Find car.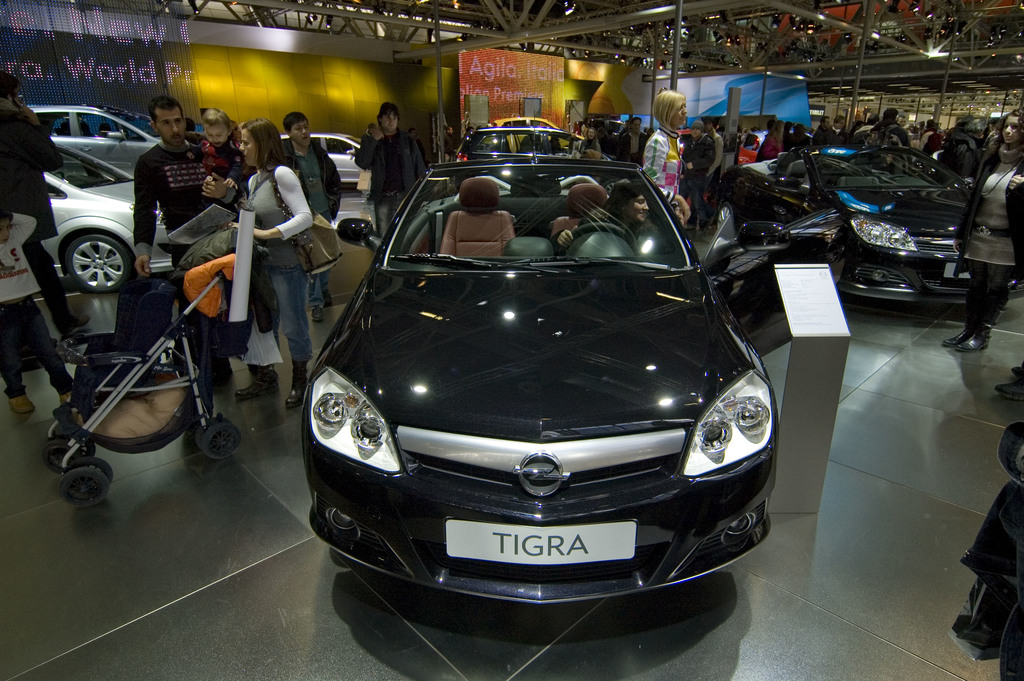
<region>282, 127, 786, 655</region>.
